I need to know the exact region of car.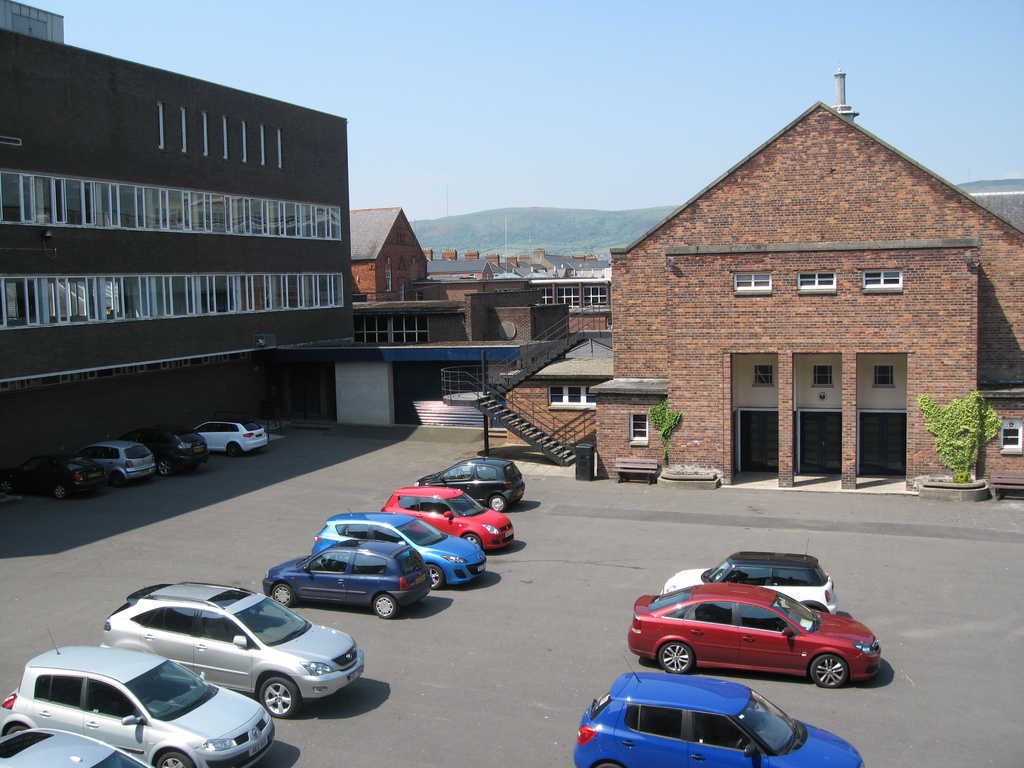
Region: 627:581:884:688.
